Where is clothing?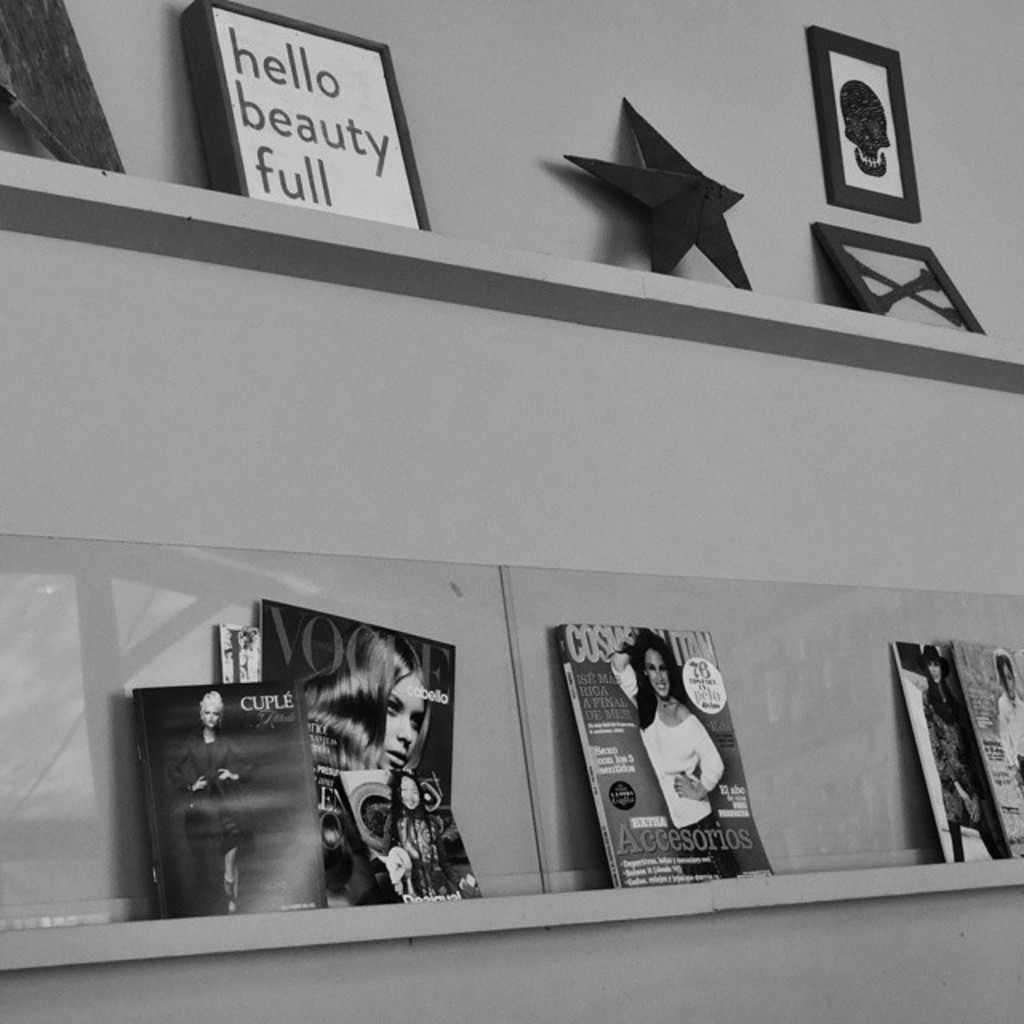
{"left": 634, "top": 702, "right": 718, "bottom": 822}.
